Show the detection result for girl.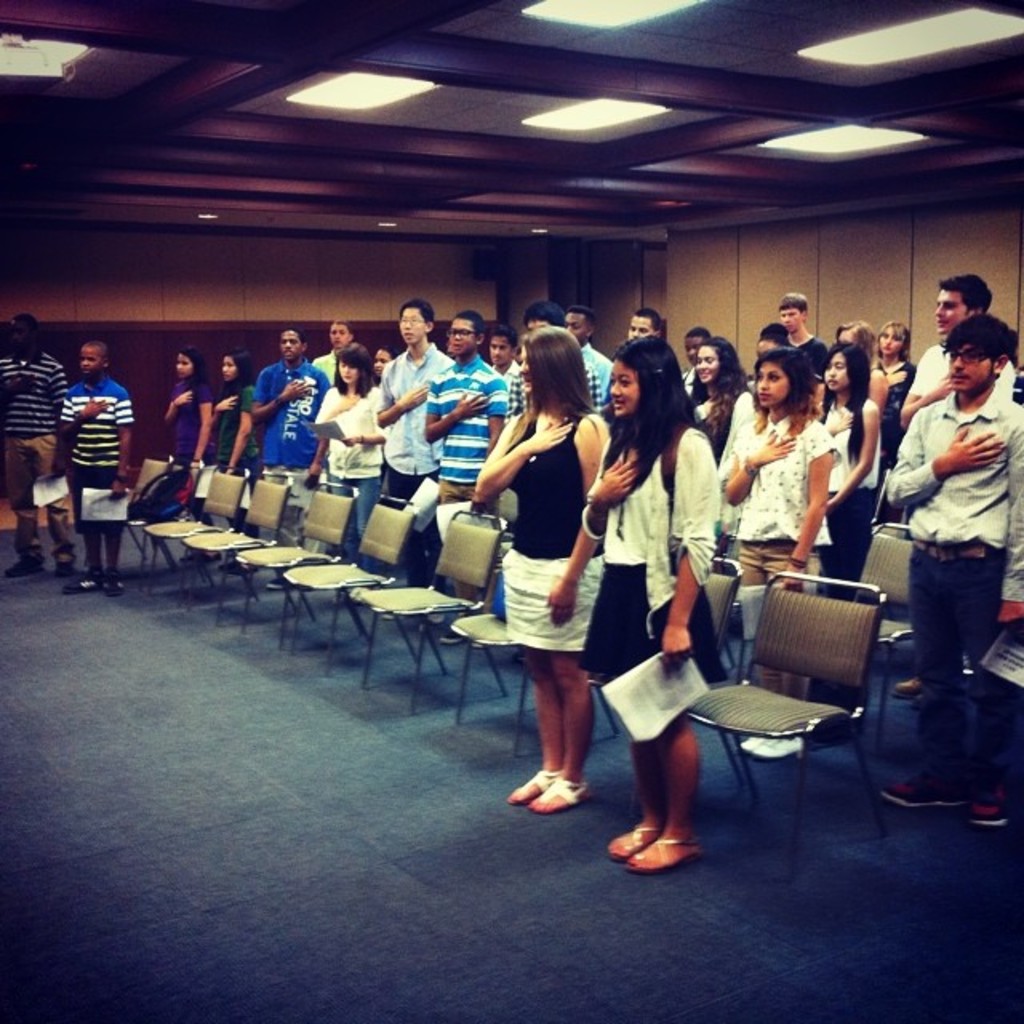
rect(221, 352, 259, 566).
